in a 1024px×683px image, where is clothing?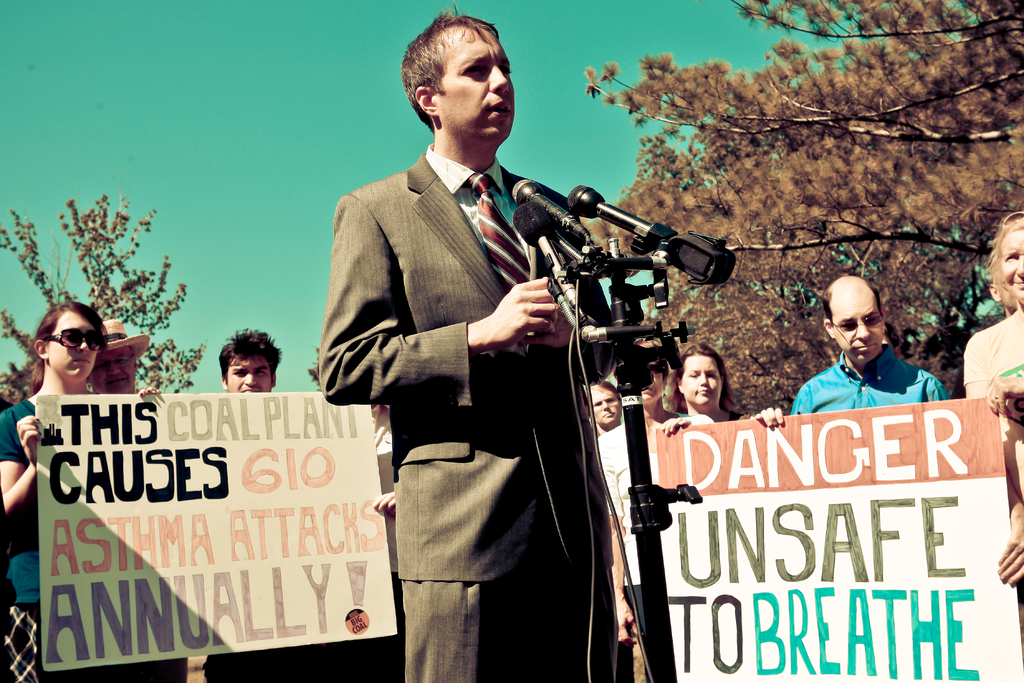
bbox(787, 349, 950, 412).
